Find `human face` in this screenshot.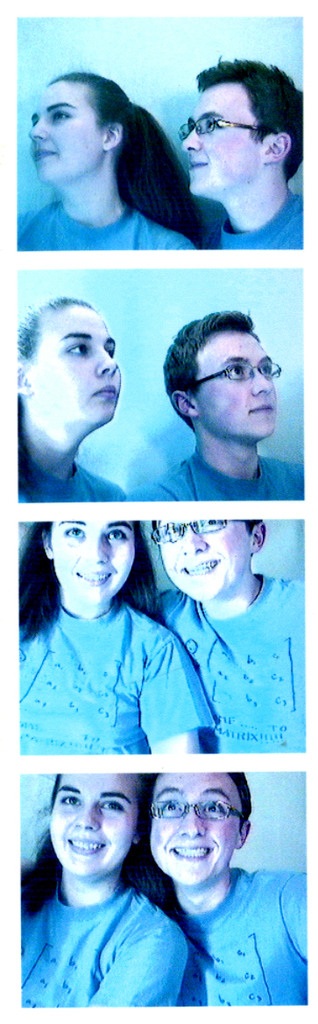
The bounding box for `human face` is [16, 295, 141, 443].
